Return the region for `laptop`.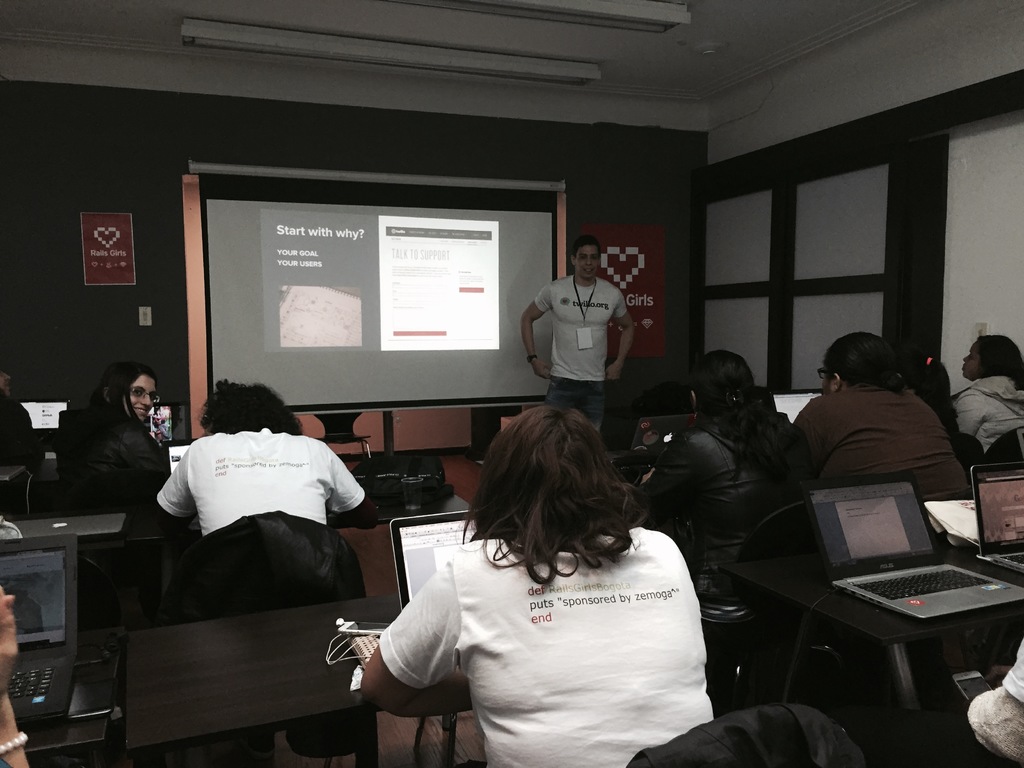
x1=392, y1=508, x2=477, y2=609.
